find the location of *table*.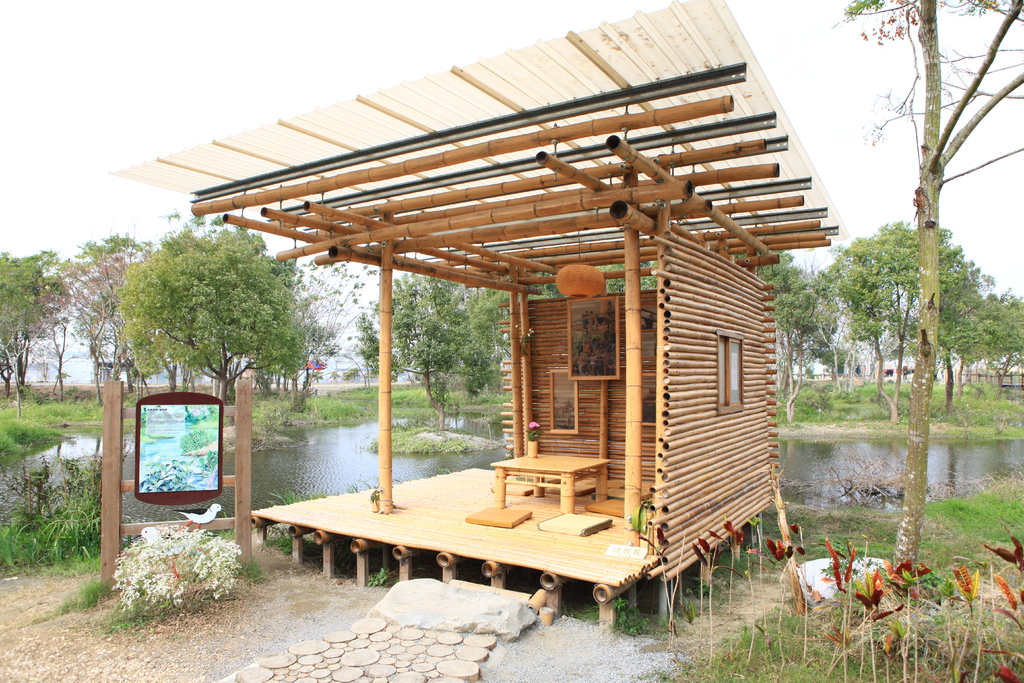
Location: BBox(475, 454, 633, 534).
